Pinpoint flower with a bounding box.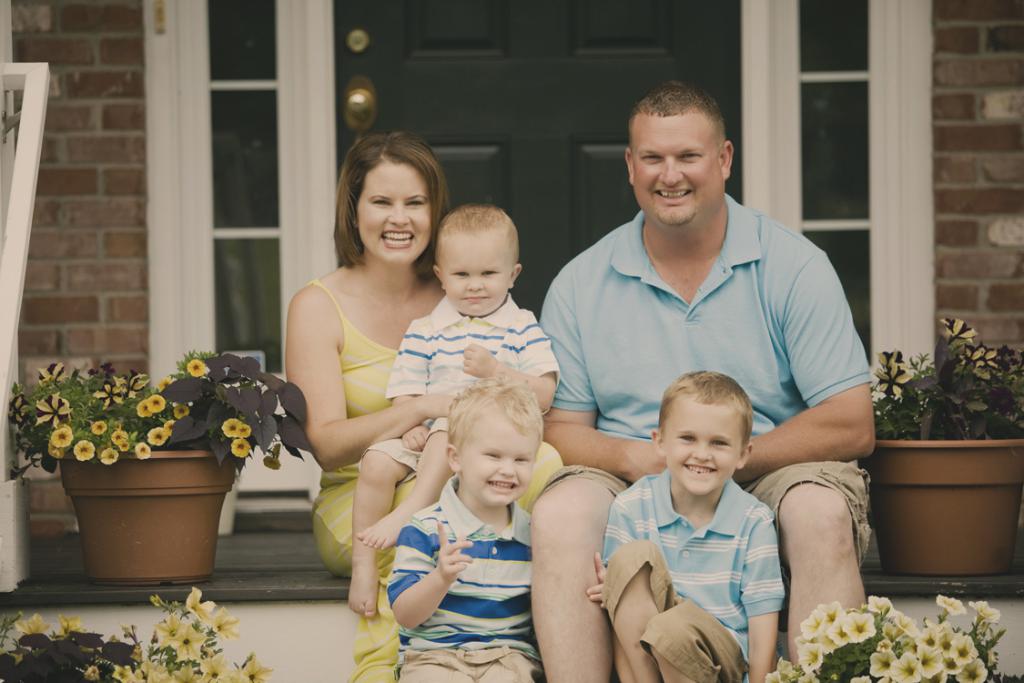
box(870, 364, 914, 405).
